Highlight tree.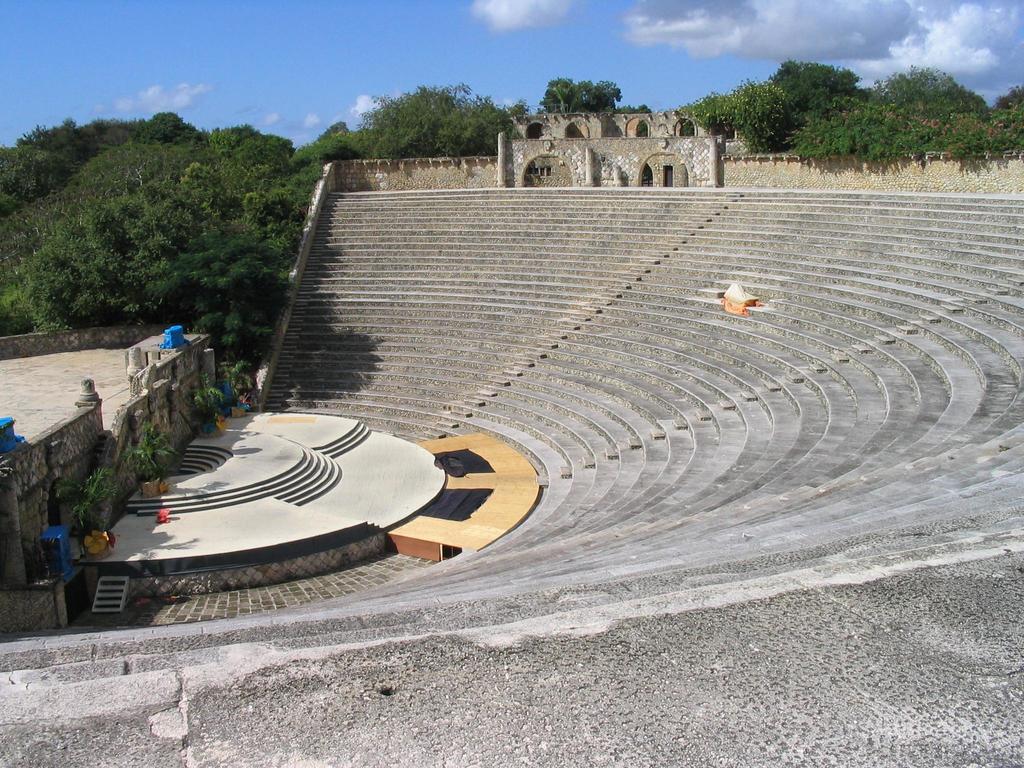
Highlighted region: locate(217, 360, 244, 407).
